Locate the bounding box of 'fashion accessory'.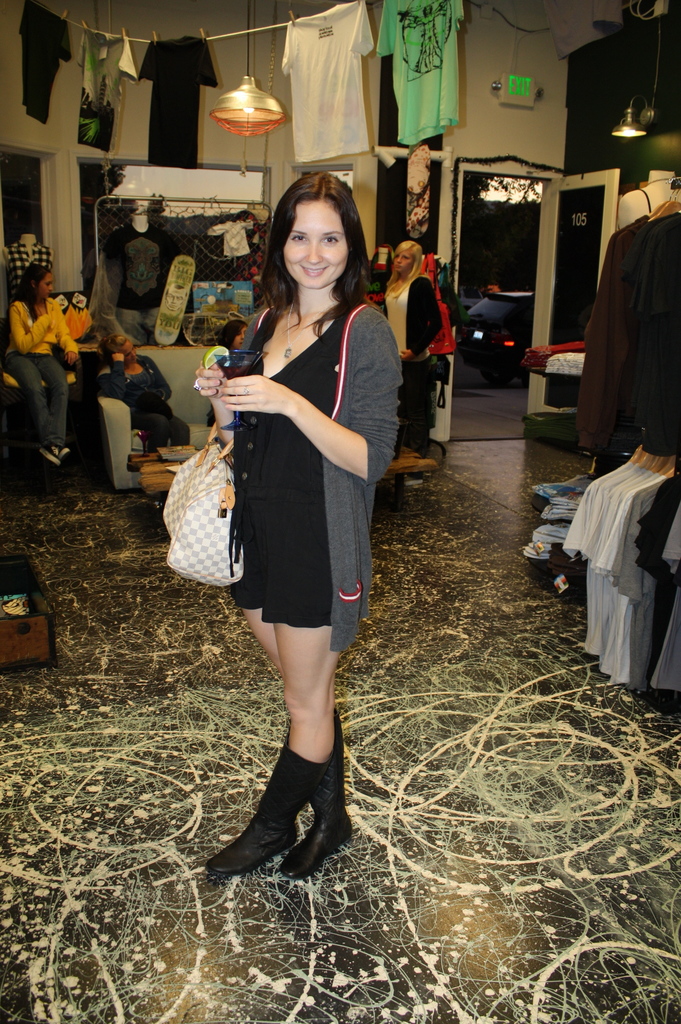
Bounding box: [left=390, top=472, right=424, bottom=488].
